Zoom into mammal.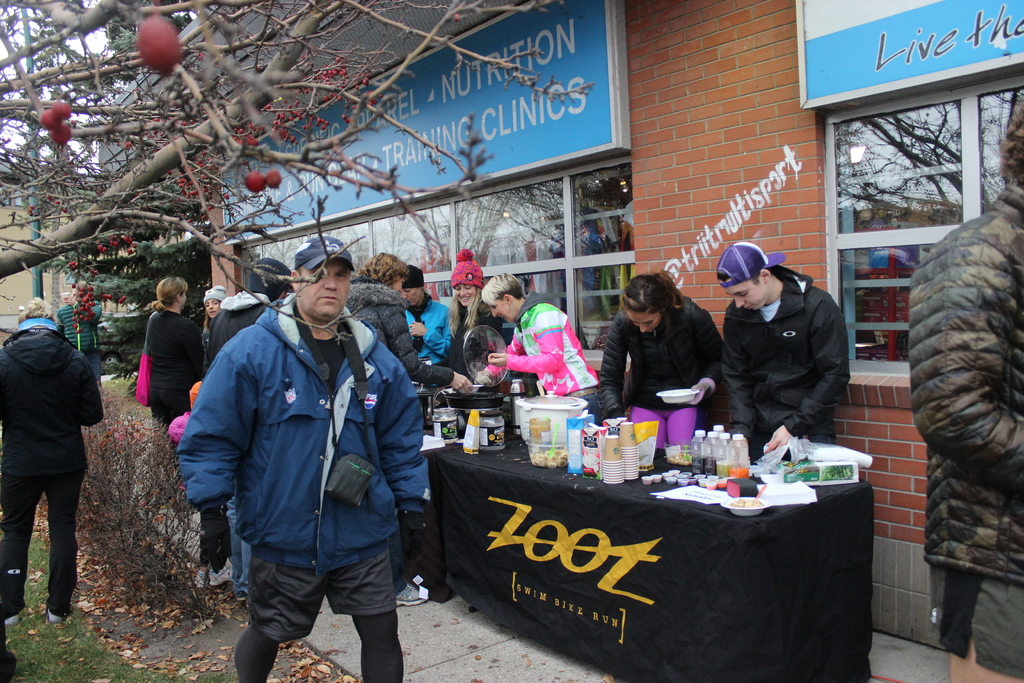
Zoom target: 0,295,104,620.
